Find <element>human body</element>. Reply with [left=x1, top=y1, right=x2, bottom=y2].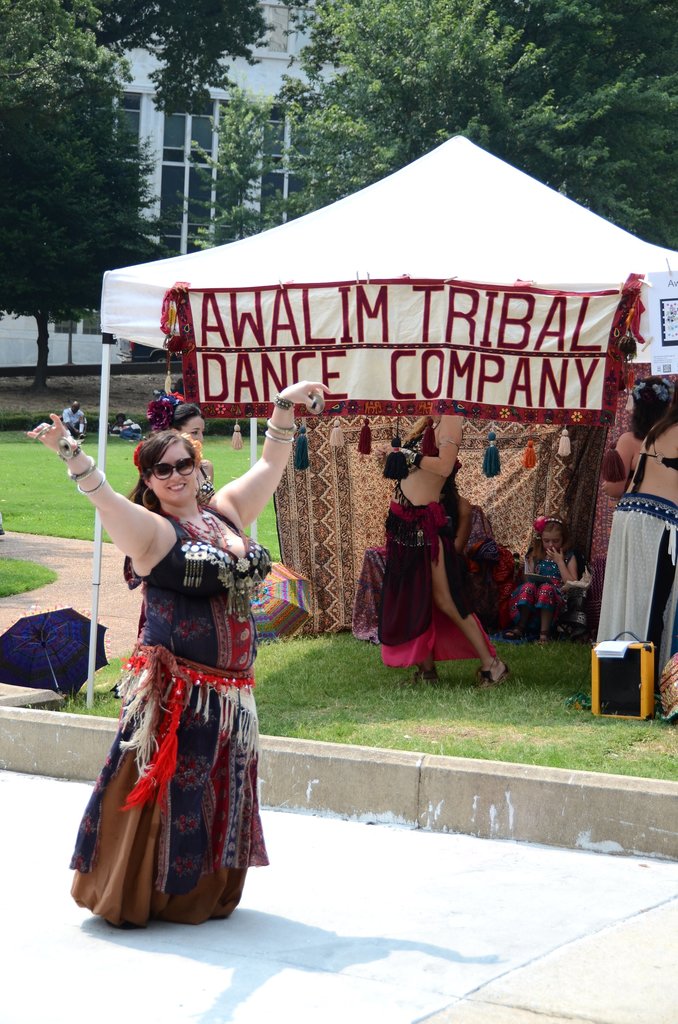
[left=28, top=379, right=336, bottom=930].
